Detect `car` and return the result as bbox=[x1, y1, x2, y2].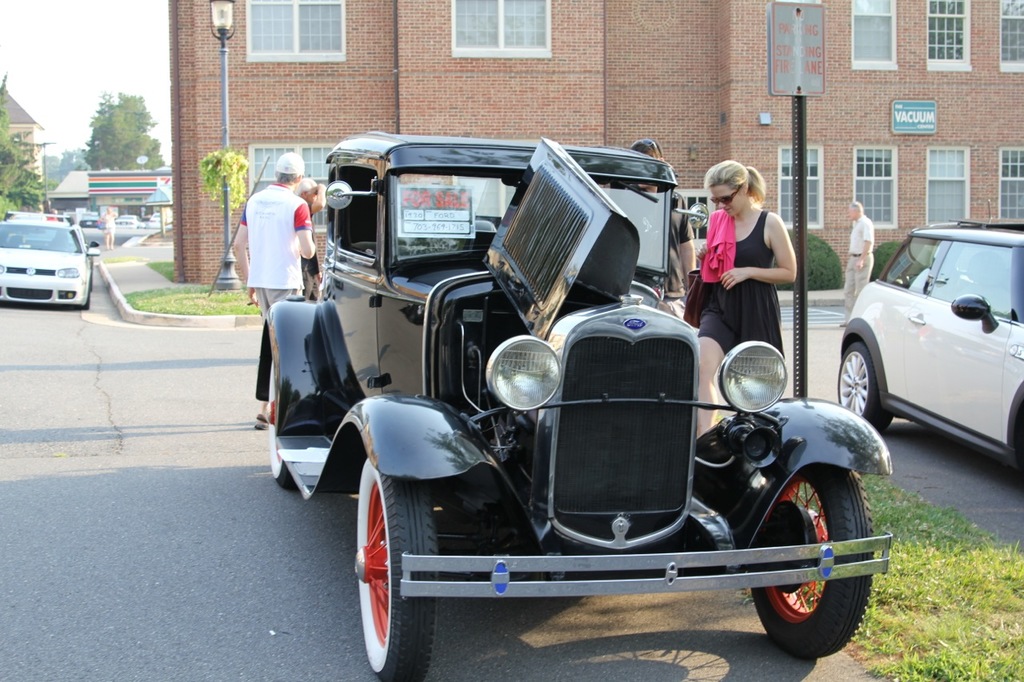
bbox=[265, 130, 894, 670].
